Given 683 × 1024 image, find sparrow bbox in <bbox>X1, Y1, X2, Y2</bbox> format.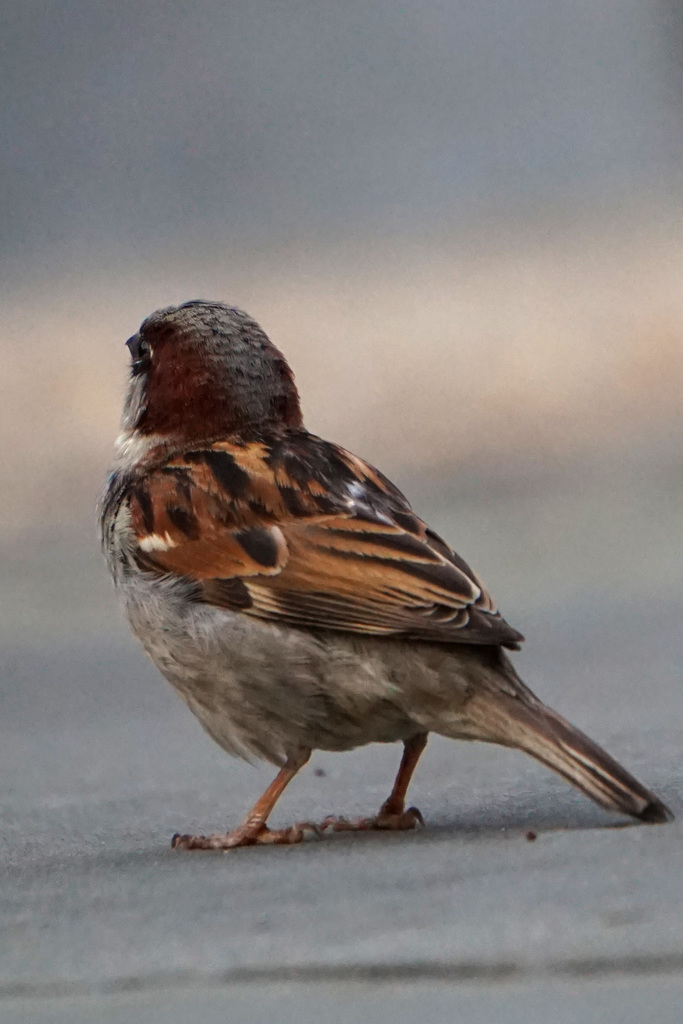
<bbox>98, 293, 662, 855</bbox>.
